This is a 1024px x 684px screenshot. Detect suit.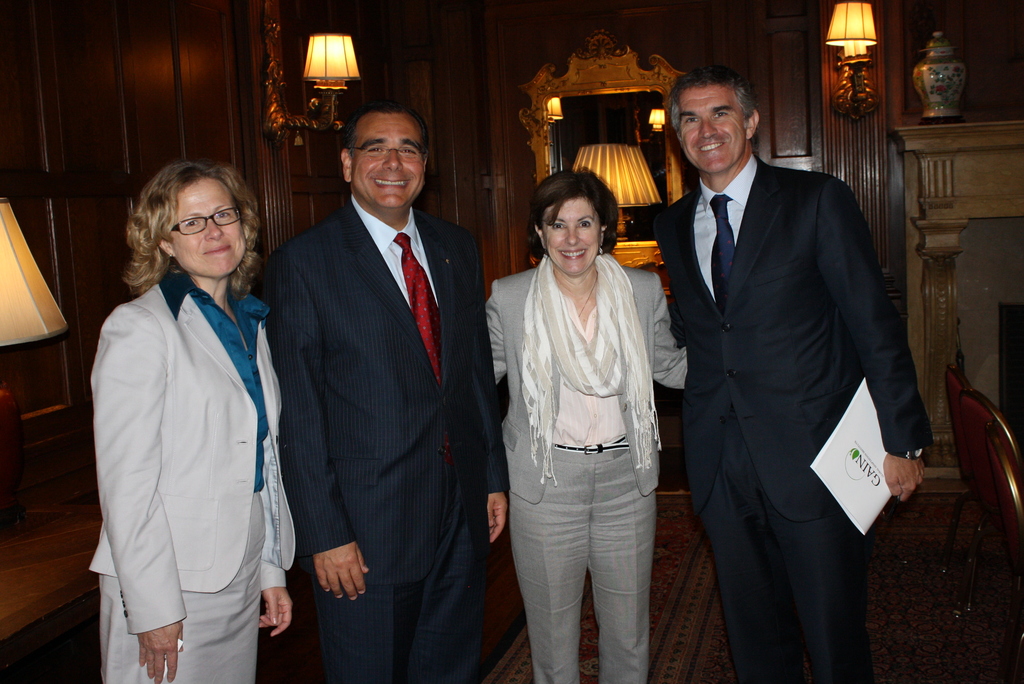
<region>486, 257, 689, 683</region>.
